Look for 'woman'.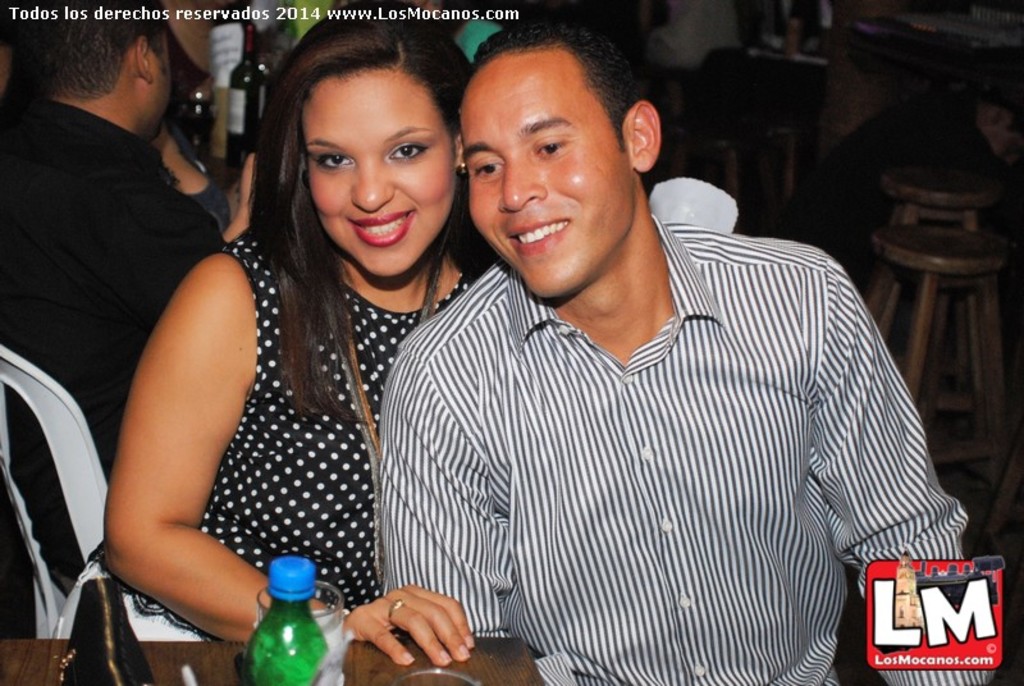
Found: [left=86, top=36, right=477, bottom=668].
